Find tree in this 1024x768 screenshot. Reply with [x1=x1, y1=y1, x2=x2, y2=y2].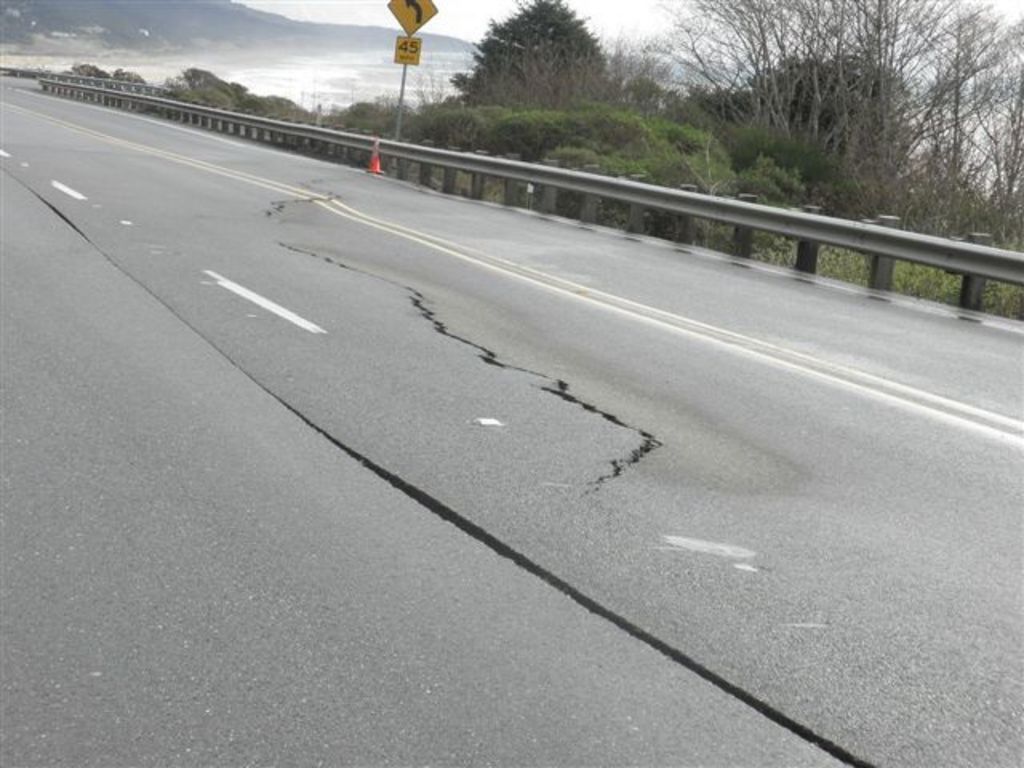
[x1=638, y1=0, x2=1022, y2=243].
